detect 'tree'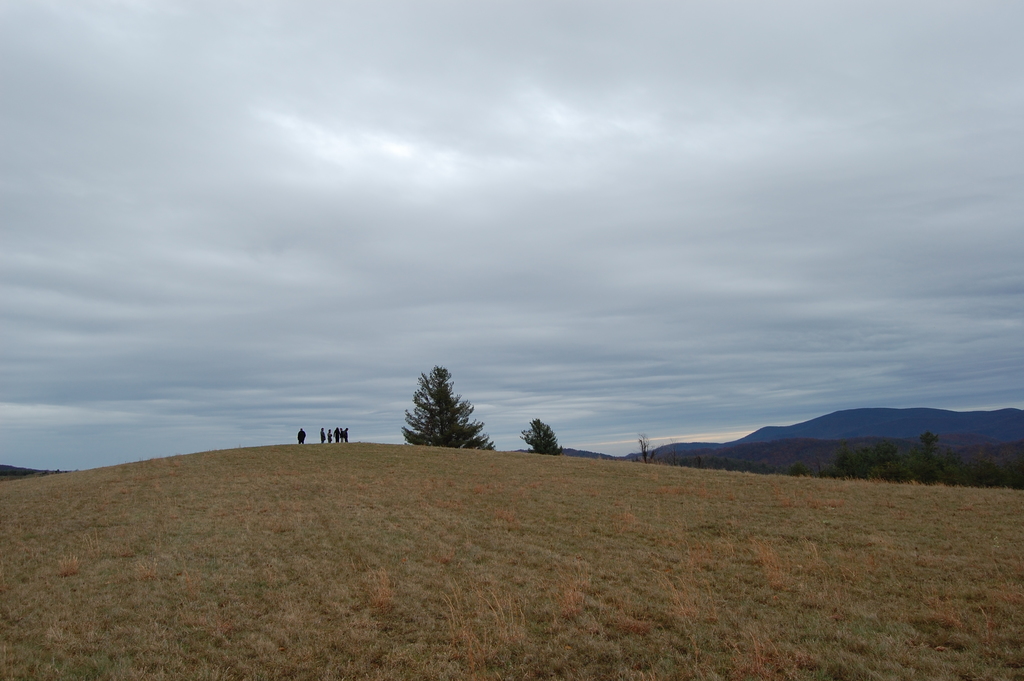
[665, 436, 682, 465]
